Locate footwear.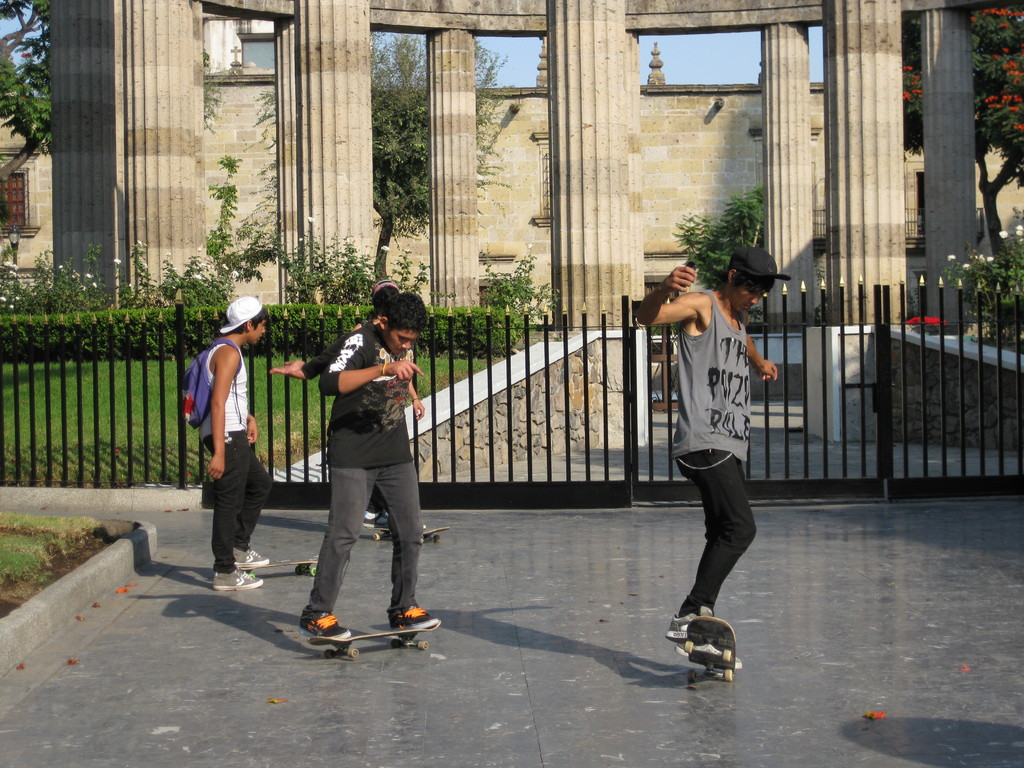
Bounding box: box(298, 614, 349, 639).
